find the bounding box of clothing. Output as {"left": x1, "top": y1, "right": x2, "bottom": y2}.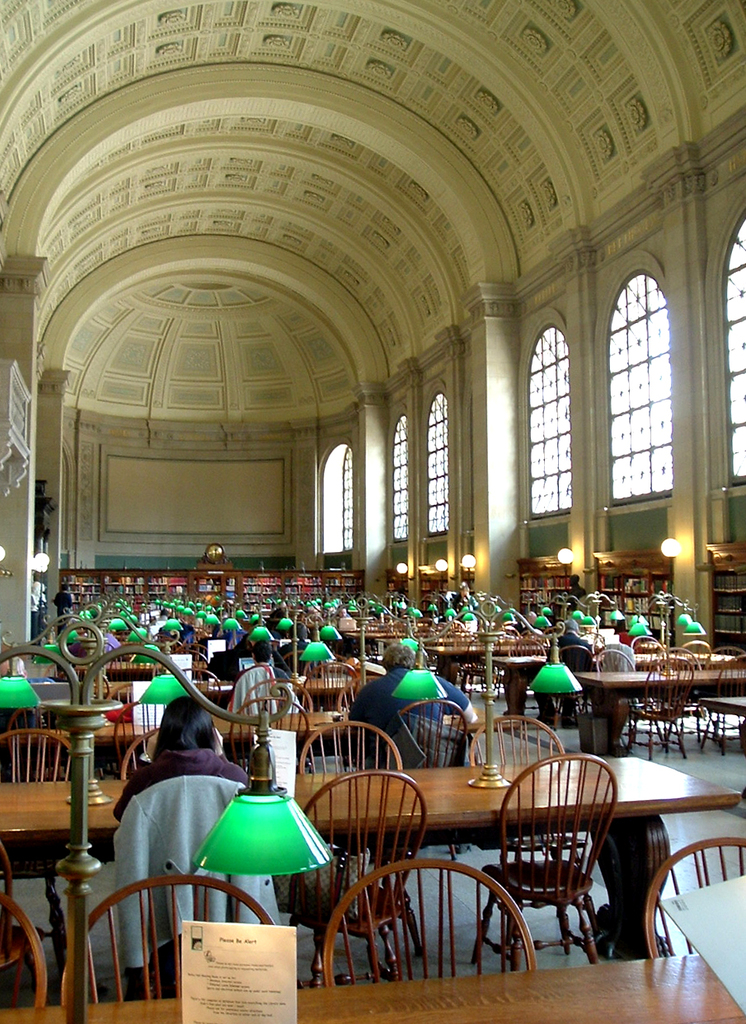
{"left": 232, "top": 659, "right": 275, "bottom": 707}.
